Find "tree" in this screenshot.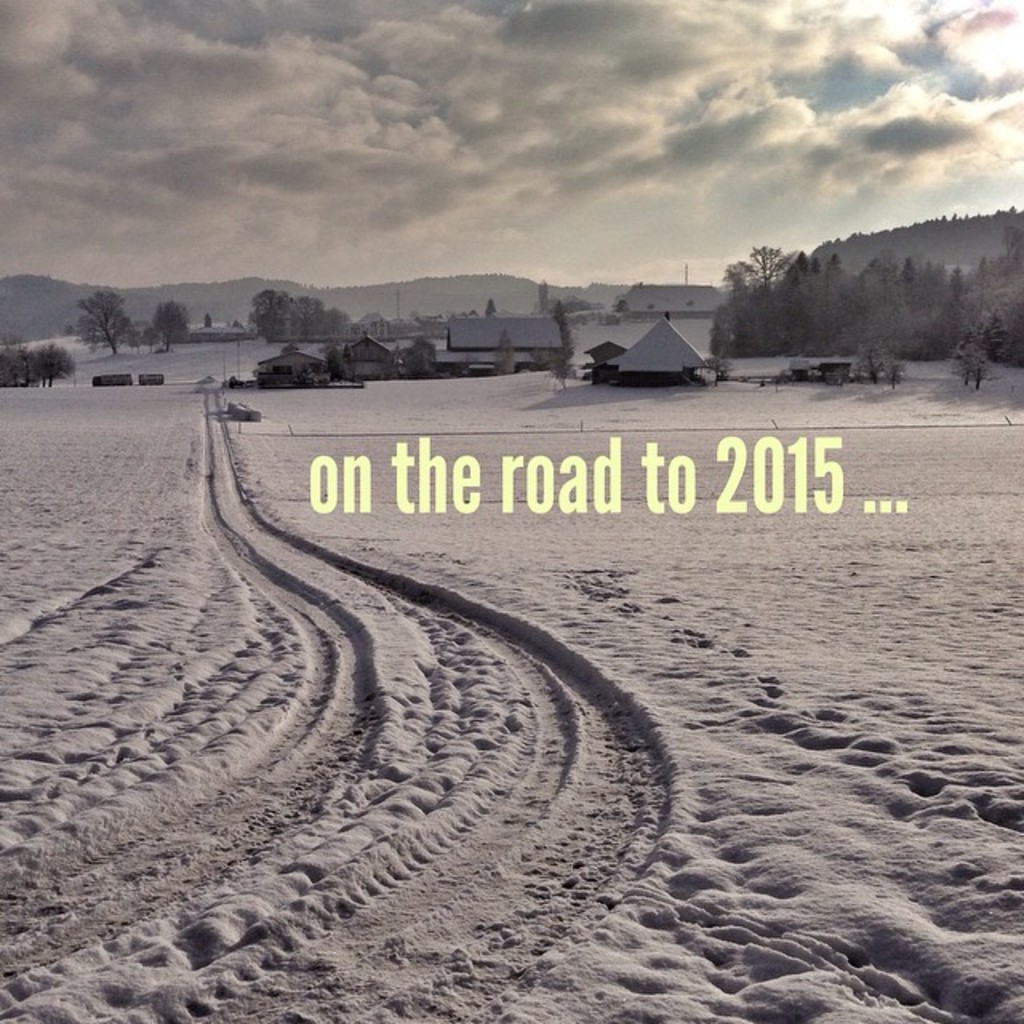
The bounding box for "tree" is [142, 290, 194, 371].
